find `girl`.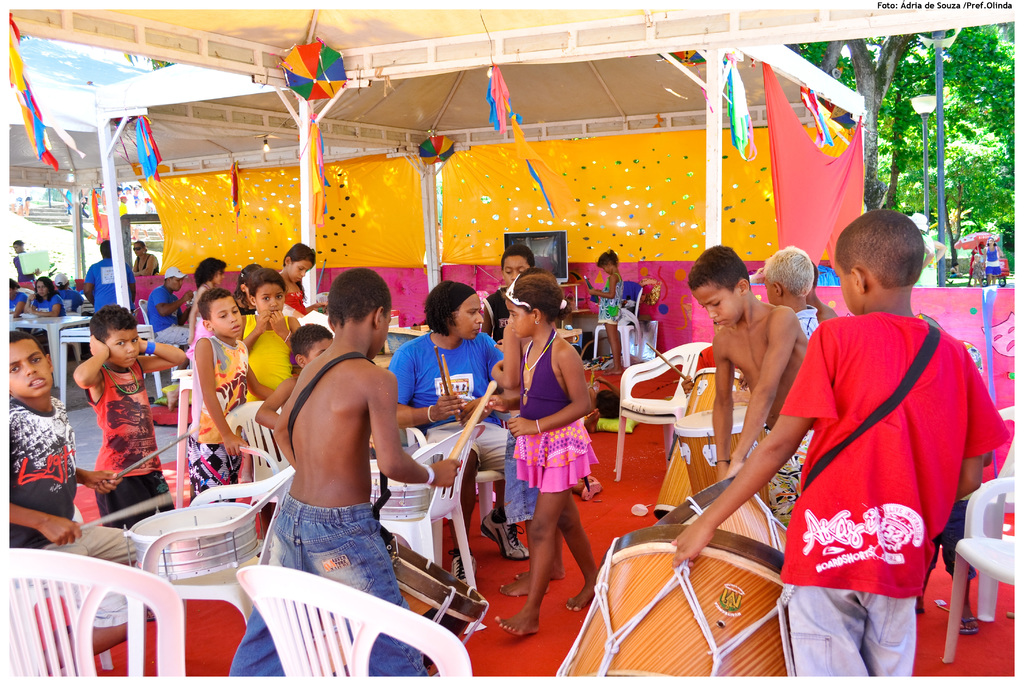
188/253/224/360.
